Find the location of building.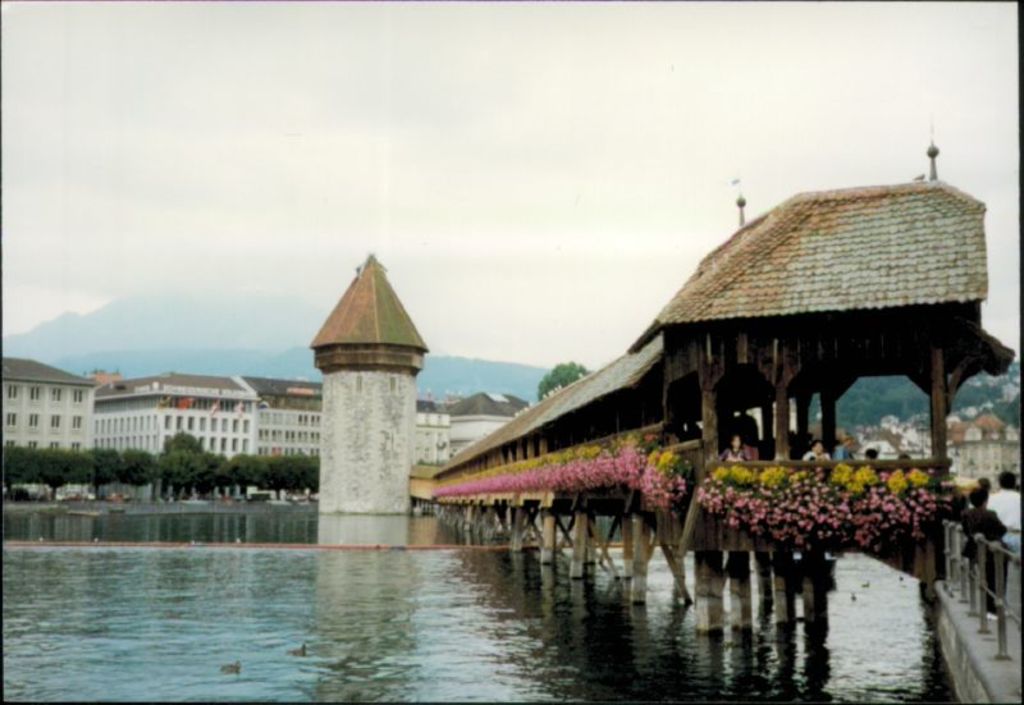
Location: [1, 353, 99, 481].
